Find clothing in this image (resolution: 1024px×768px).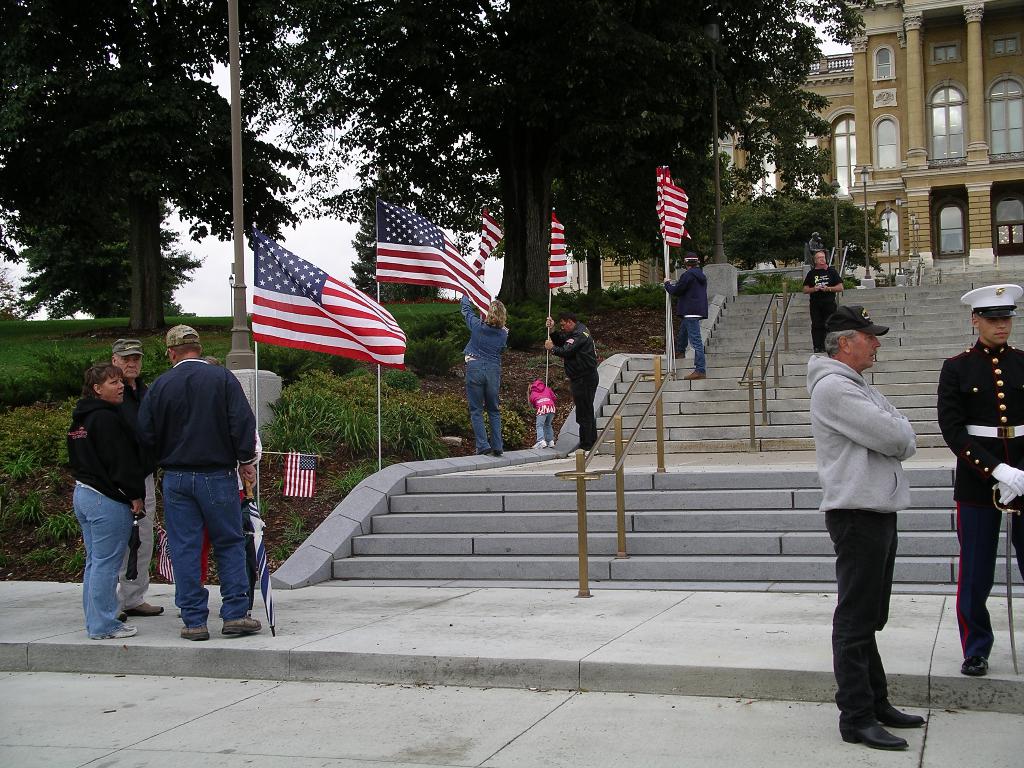
132 358 265 618.
